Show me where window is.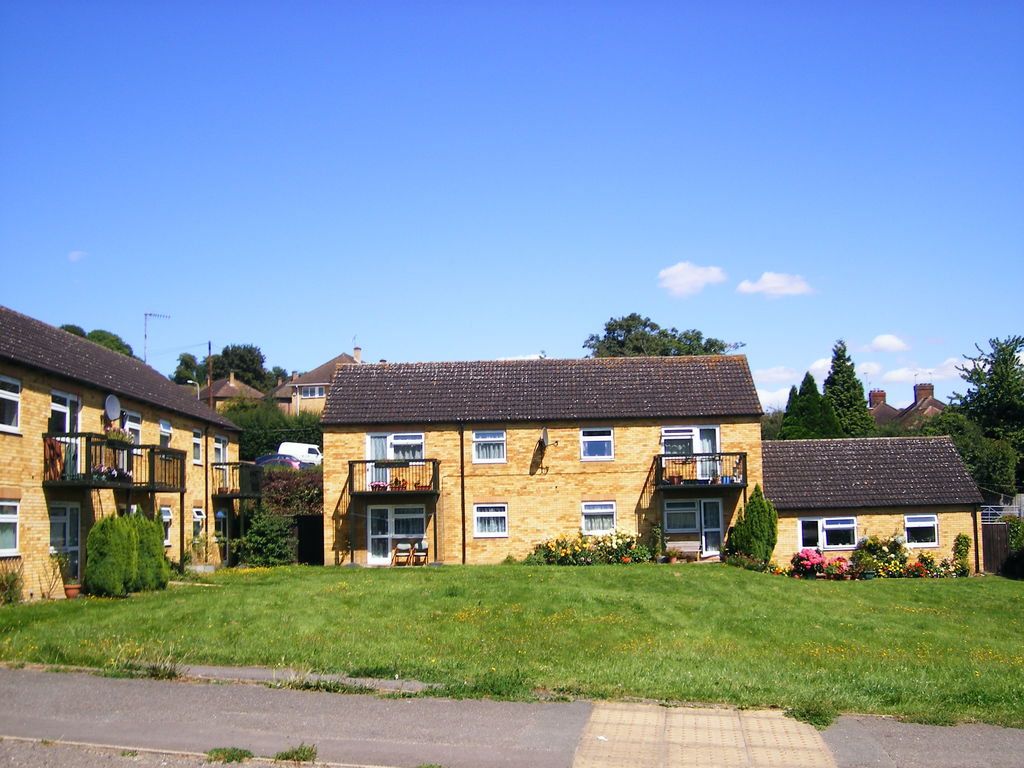
window is at <bbox>469, 506, 504, 537</bbox>.
